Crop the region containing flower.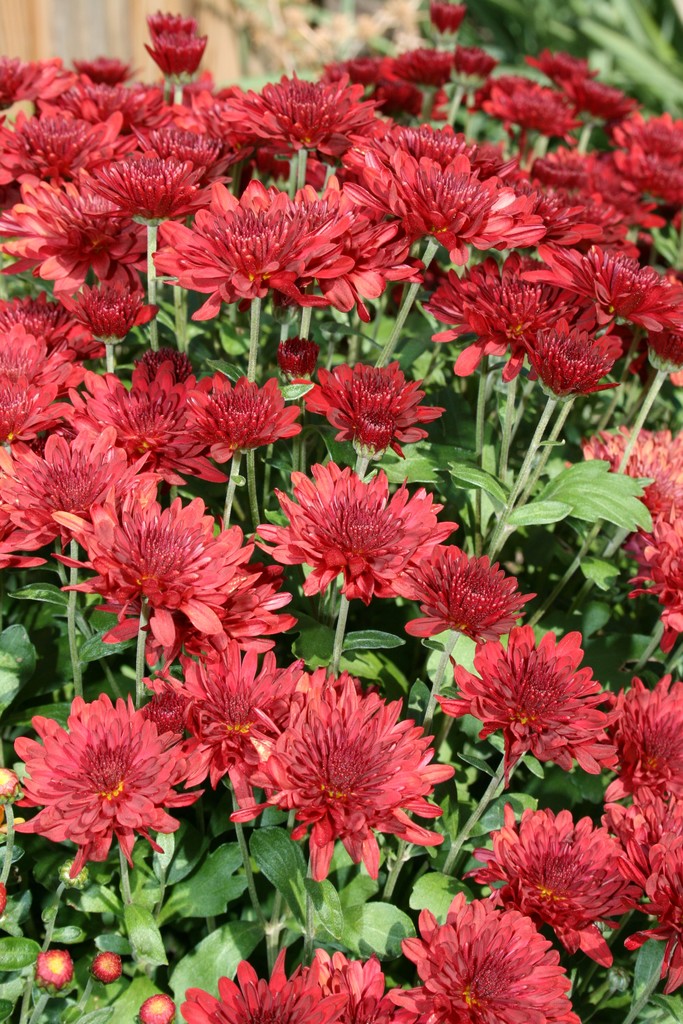
Crop region: [457, 808, 641, 969].
